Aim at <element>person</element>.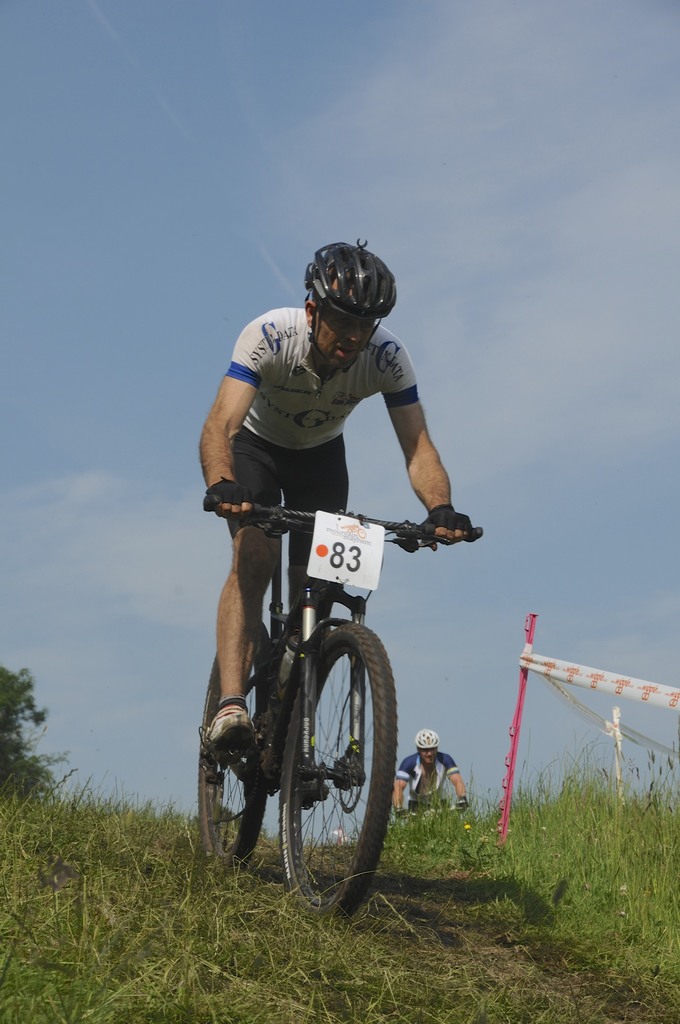
Aimed at 191/244/458/698.
